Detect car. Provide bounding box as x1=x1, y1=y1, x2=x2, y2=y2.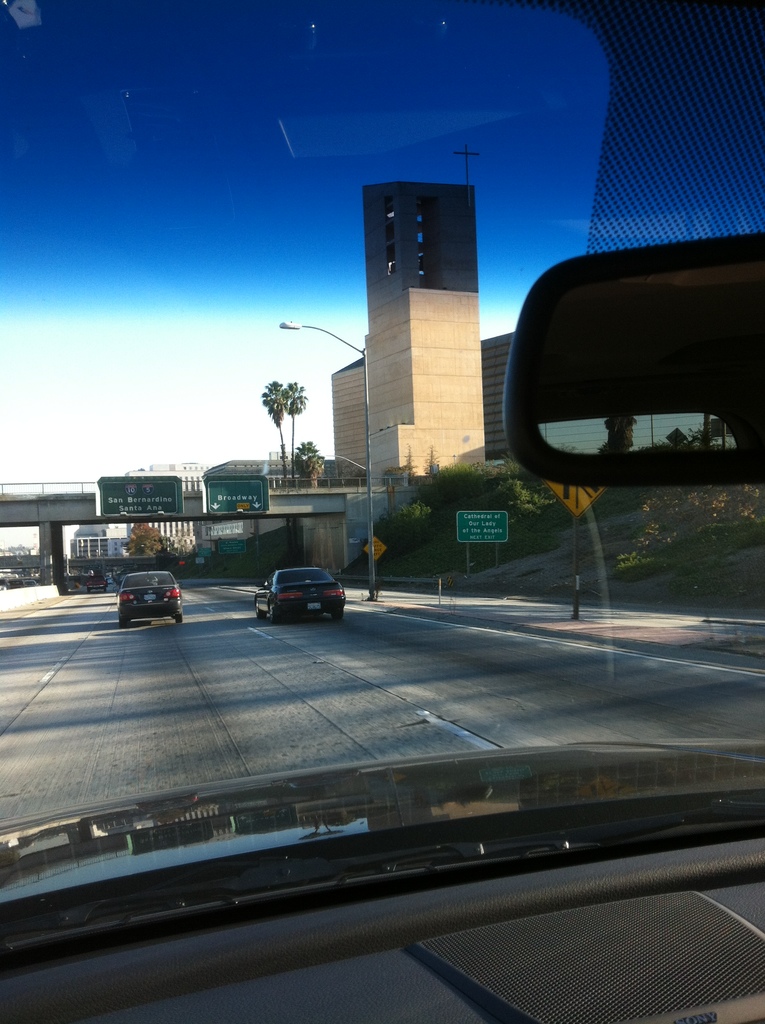
x1=0, y1=739, x2=764, y2=1023.
